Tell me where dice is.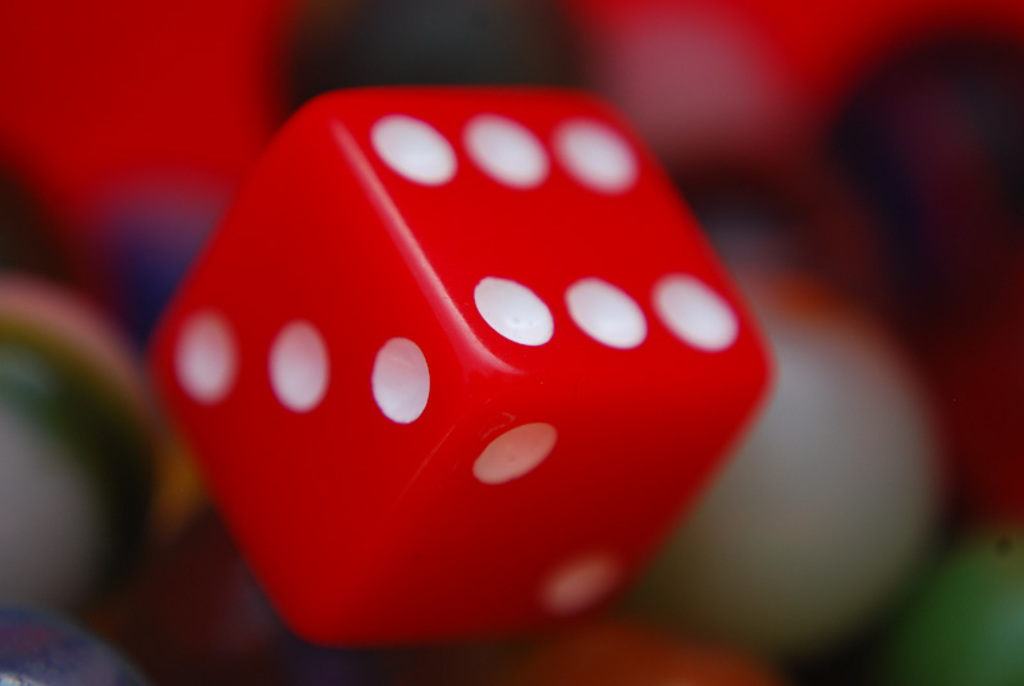
dice is at <region>142, 93, 777, 639</region>.
